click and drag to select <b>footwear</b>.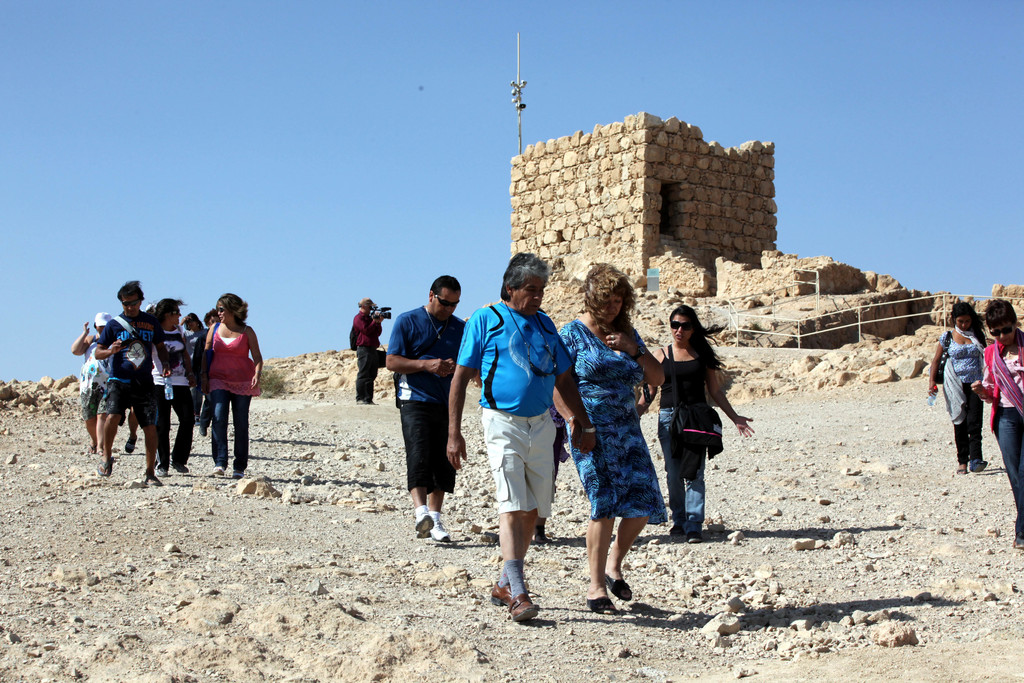
Selection: region(1012, 536, 1023, 548).
